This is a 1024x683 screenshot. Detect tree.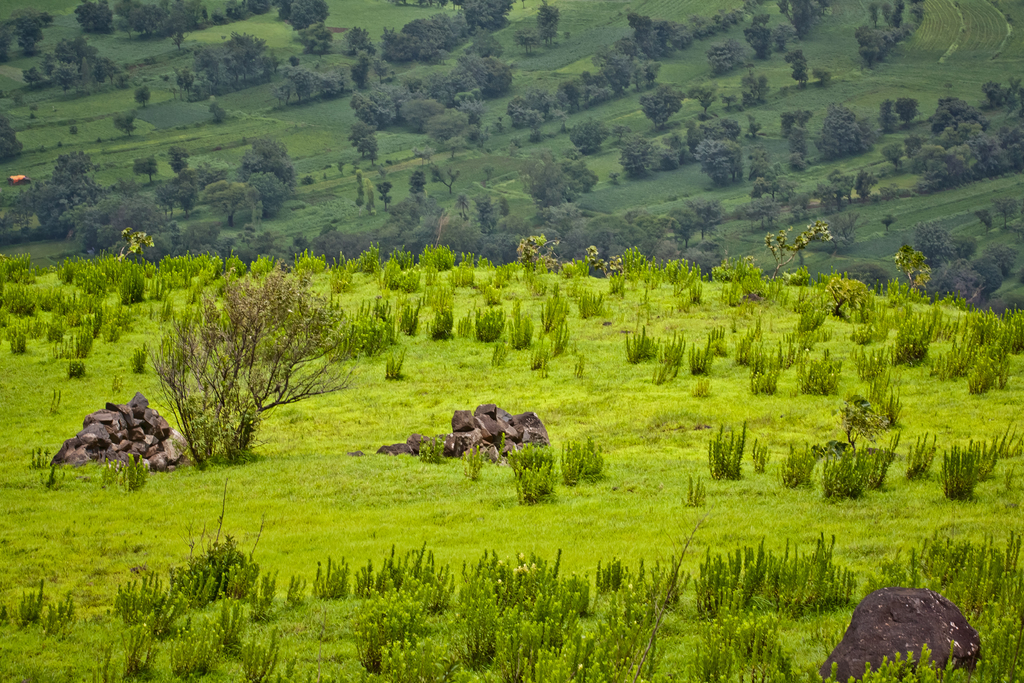
(689,83,713,115).
